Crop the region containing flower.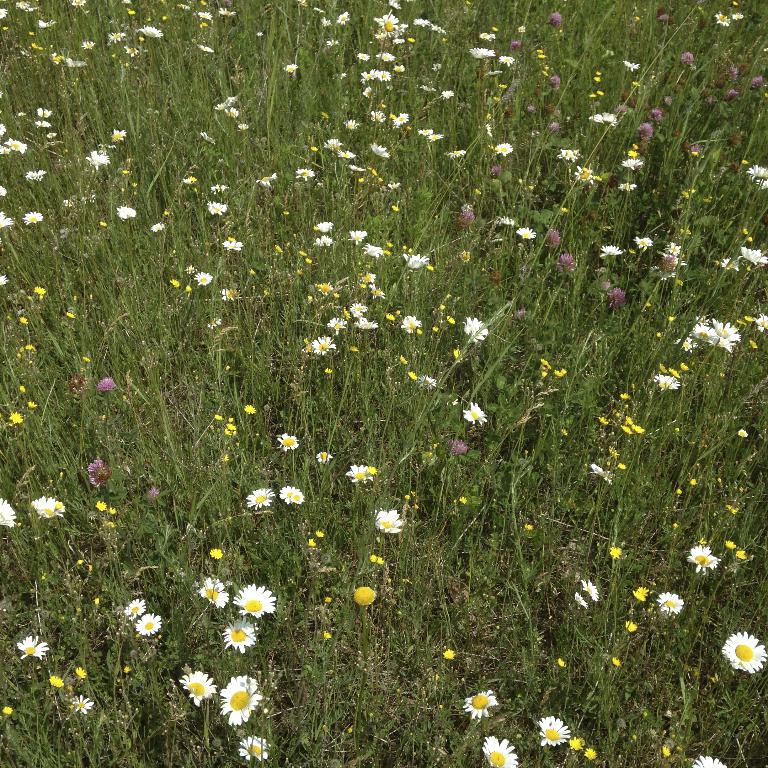
Crop region: locate(320, 17, 334, 27).
